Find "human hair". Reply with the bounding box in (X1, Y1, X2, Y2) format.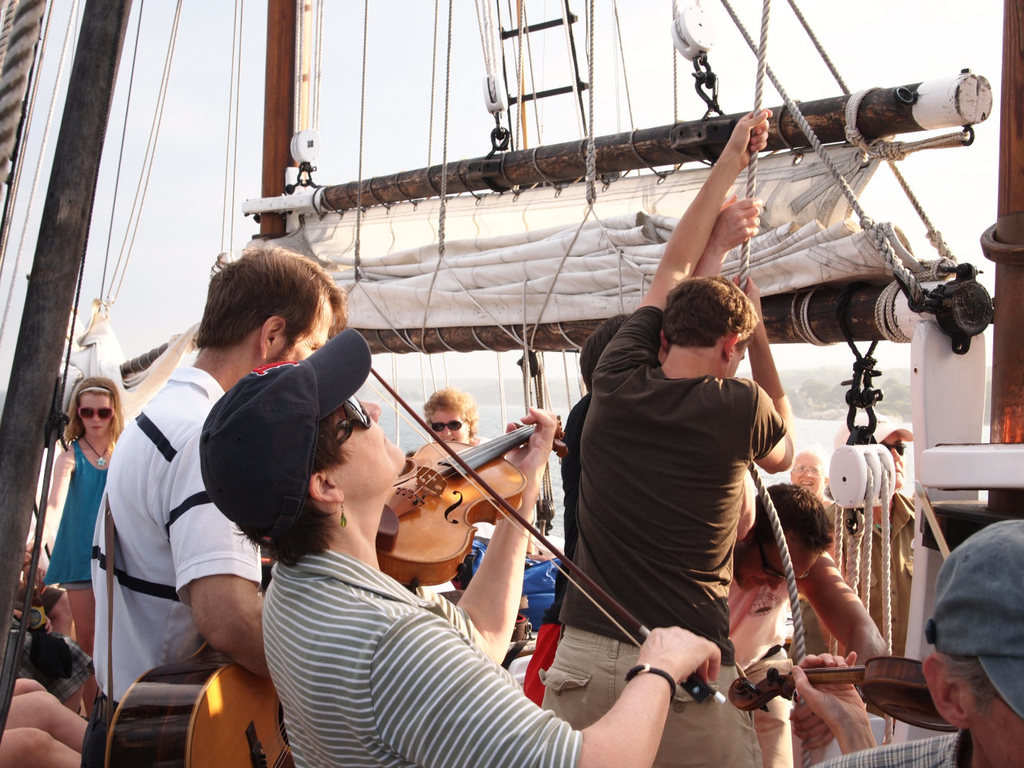
(578, 314, 625, 396).
